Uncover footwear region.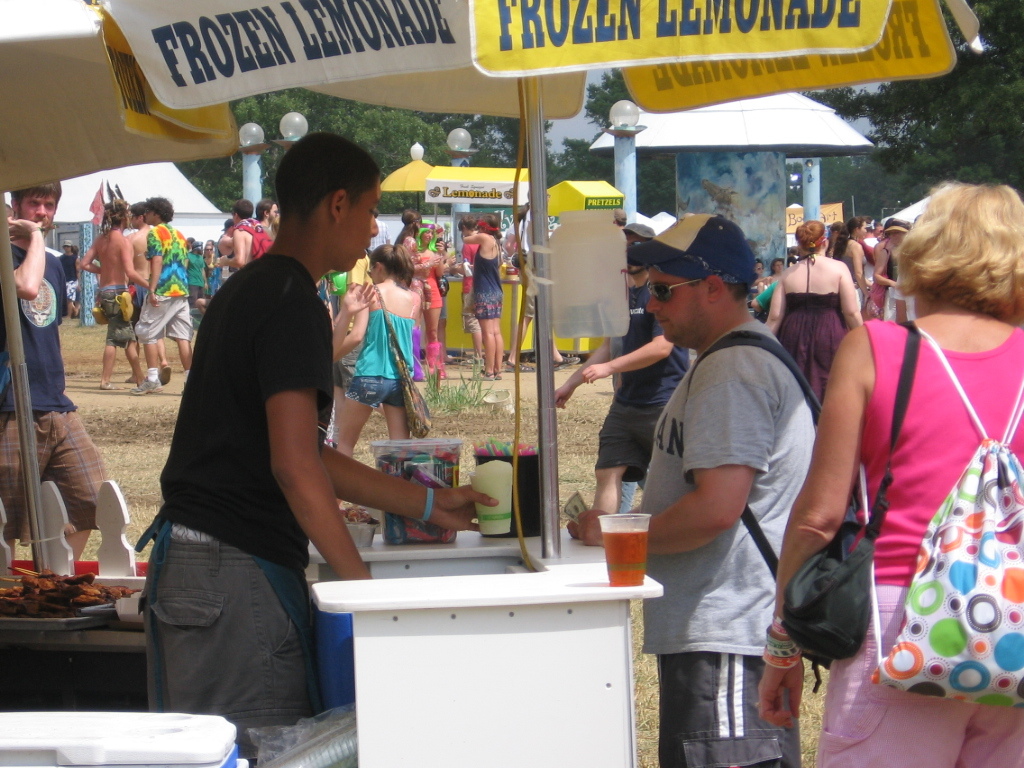
Uncovered: detection(131, 379, 164, 394).
